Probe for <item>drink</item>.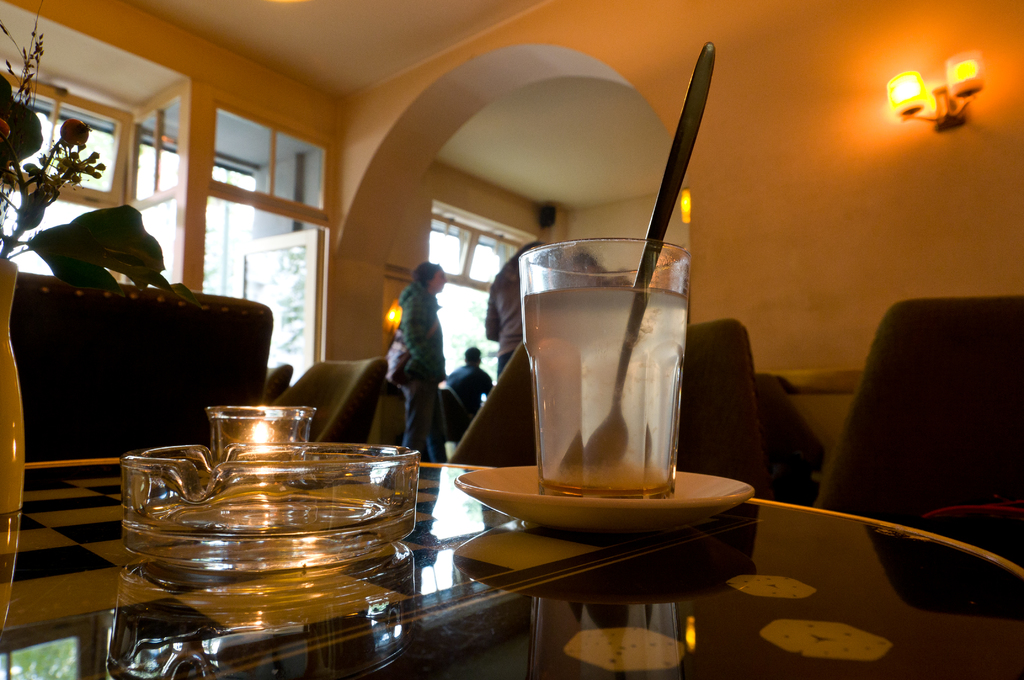
Probe result: BBox(497, 213, 719, 517).
